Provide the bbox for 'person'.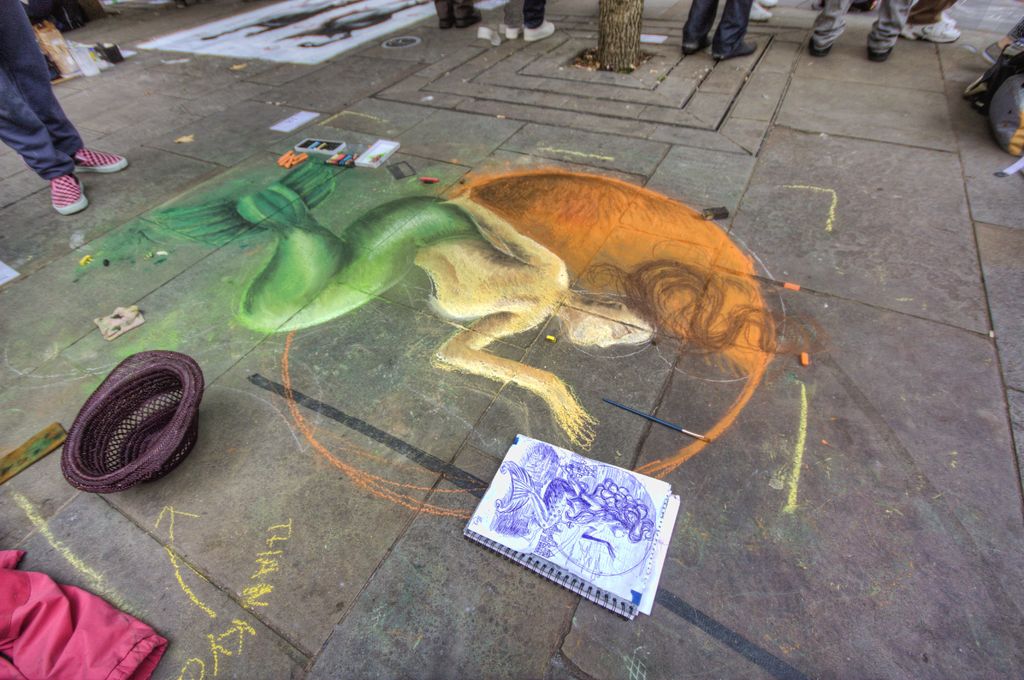
0:0:130:224.
